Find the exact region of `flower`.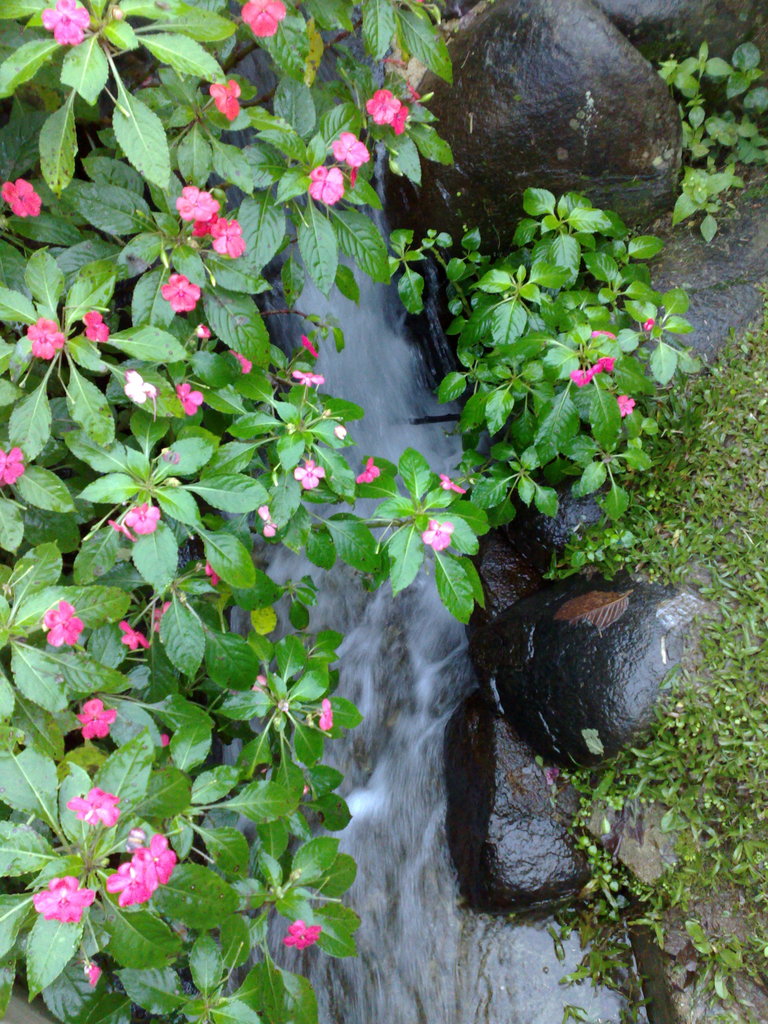
Exact region: pyautogui.locateOnScreen(420, 519, 461, 552).
